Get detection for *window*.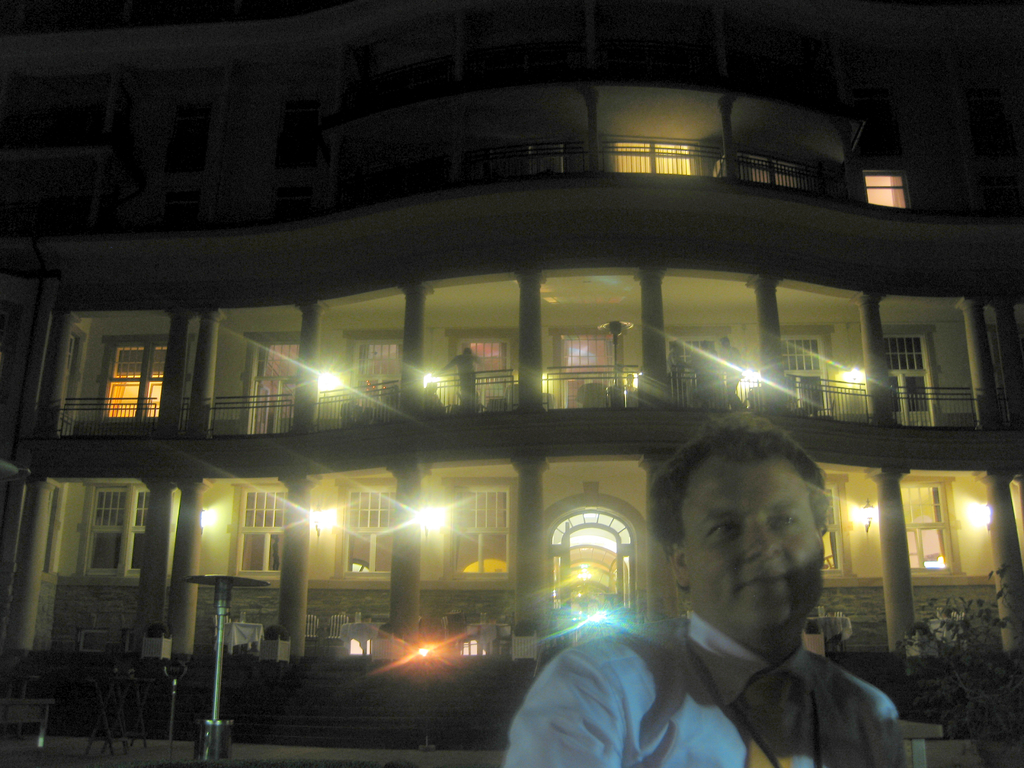
Detection: bbox=(232, 477, 288, 575).
